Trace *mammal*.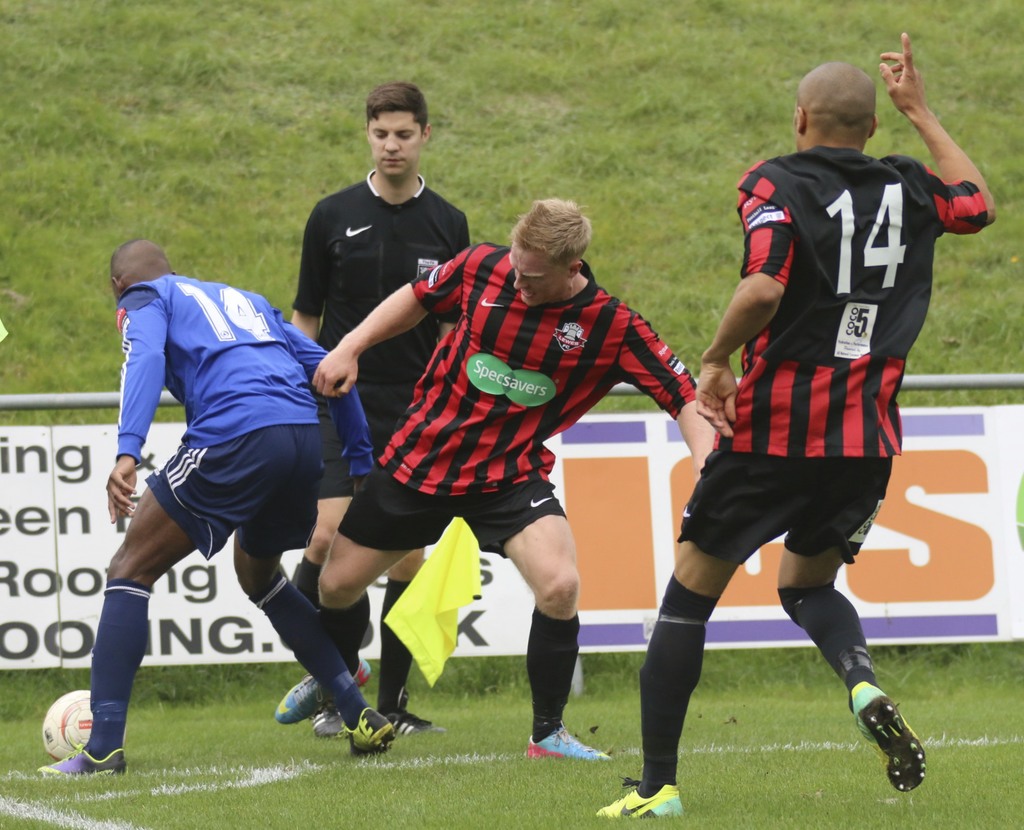
Traced to select_region(613, 76, 970, 815).
